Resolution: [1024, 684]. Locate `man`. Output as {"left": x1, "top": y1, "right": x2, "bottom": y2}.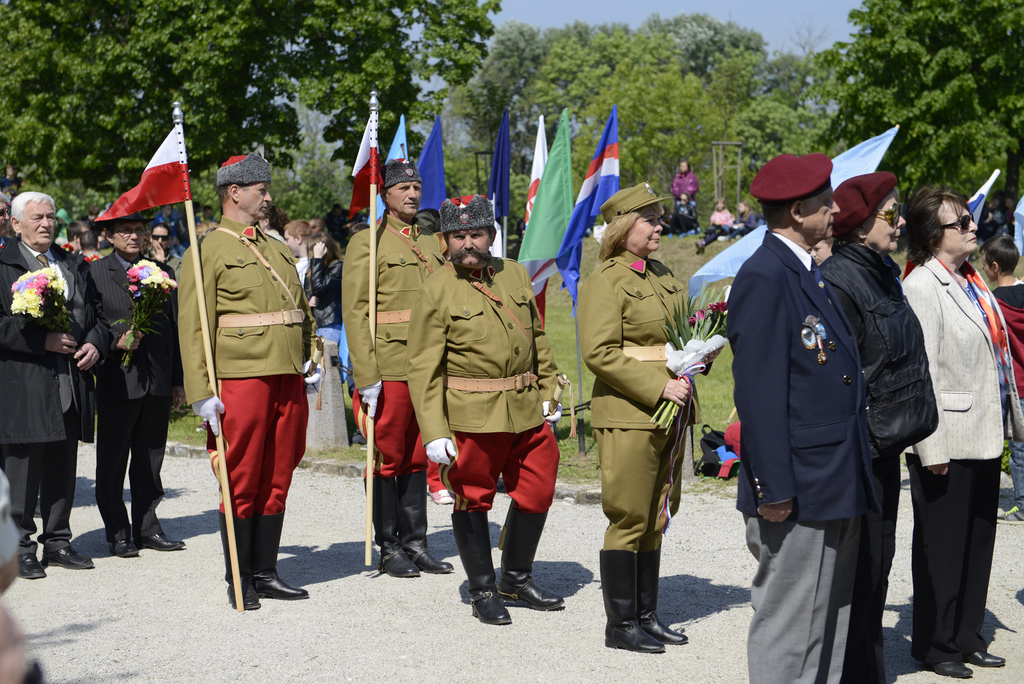
{"left": 0, "top": 190, "right": 106, "bottom": 579}.
